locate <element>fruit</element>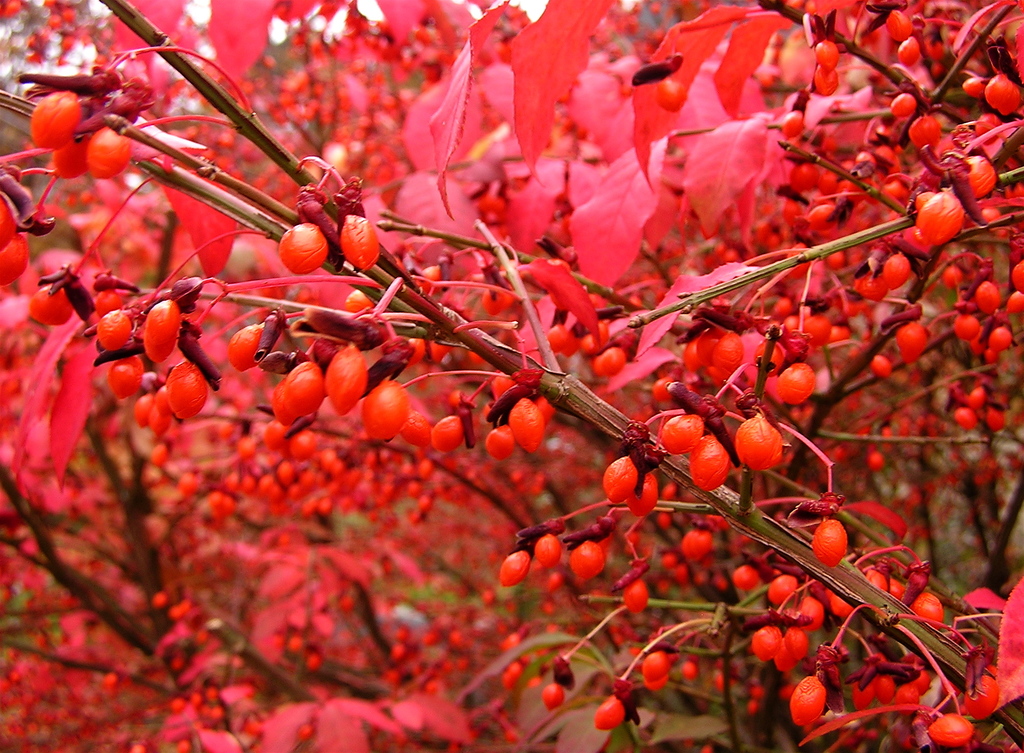
select_region(786, 674, 826, 724)
